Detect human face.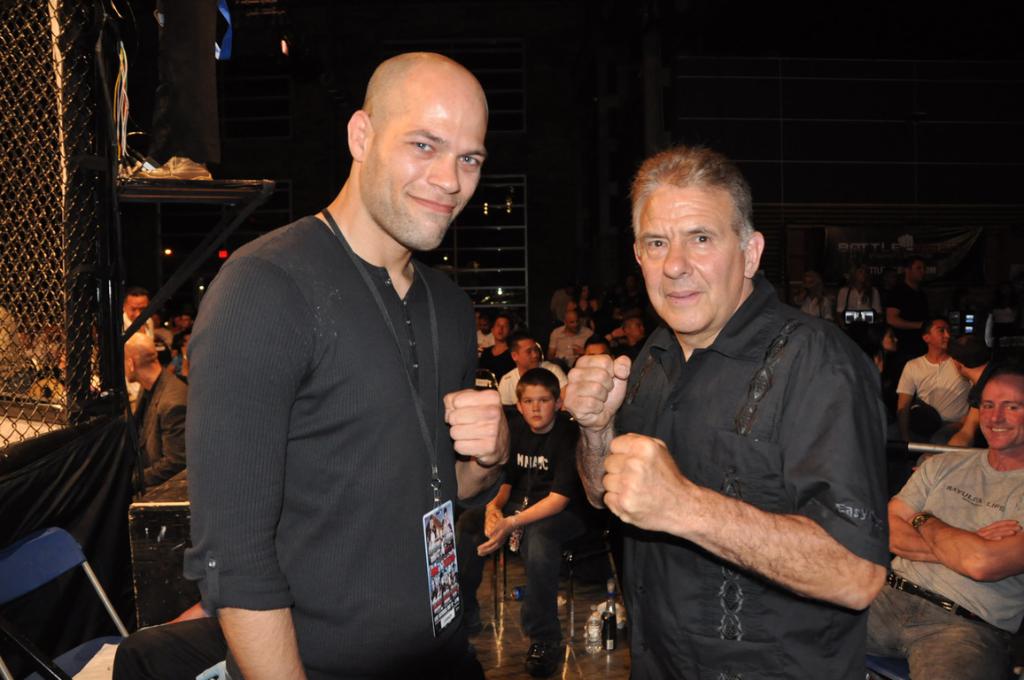
Detected at <region>364, 101, 485, 250</region>.
